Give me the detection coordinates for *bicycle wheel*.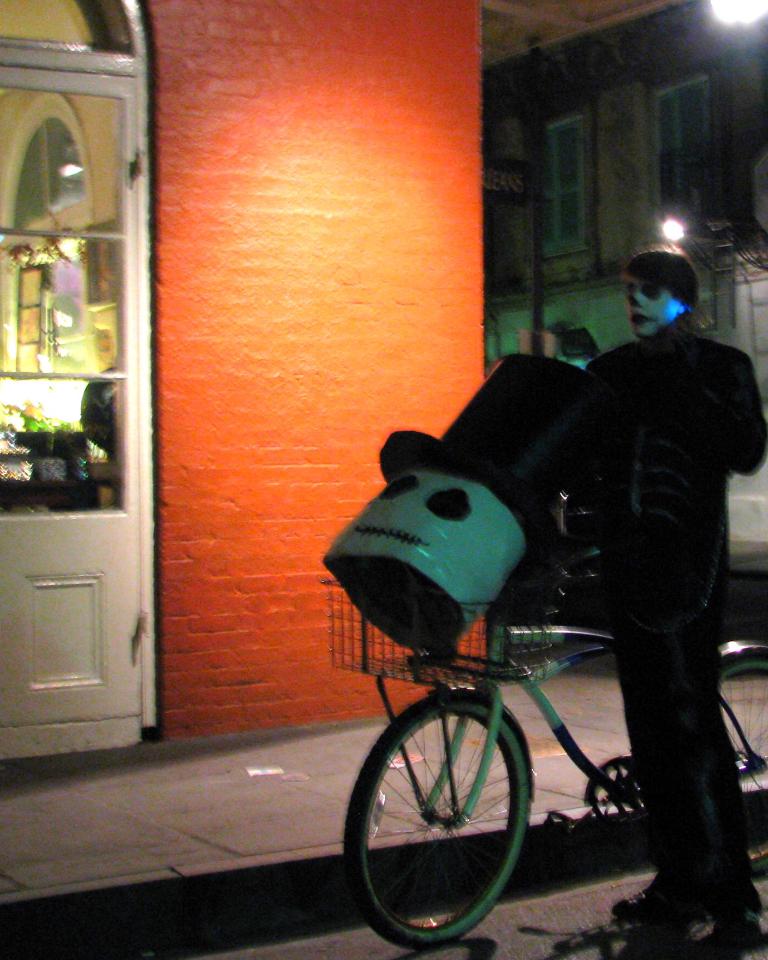
Rect(719, 654, 767, 872).
